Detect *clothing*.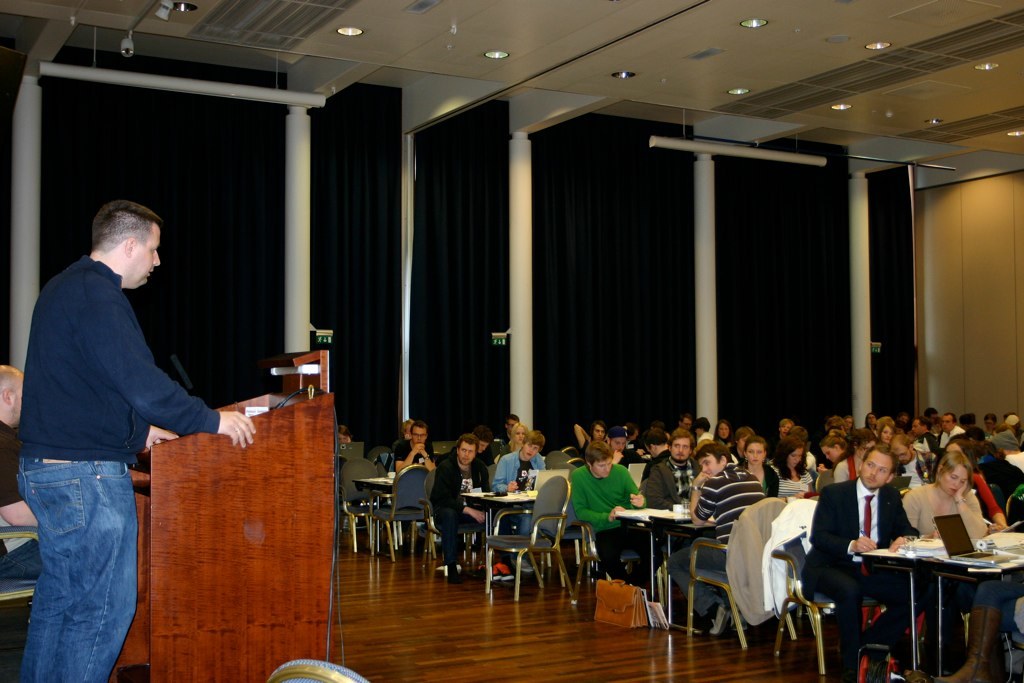
Detected at 924:423:948:447.
